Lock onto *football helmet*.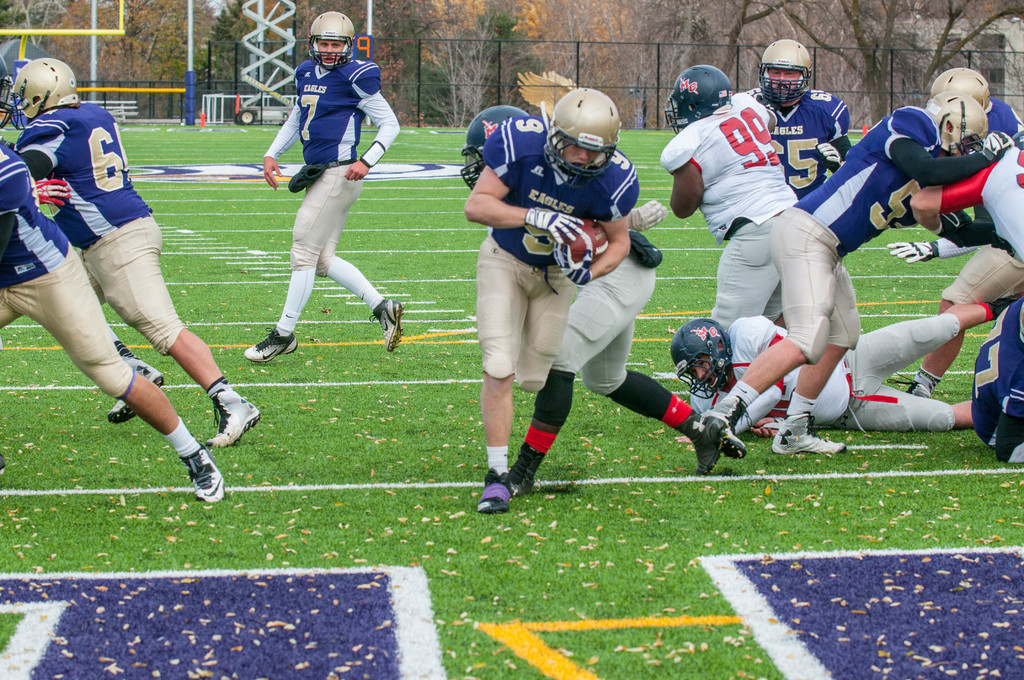
Locked: 4/61/79/132.
